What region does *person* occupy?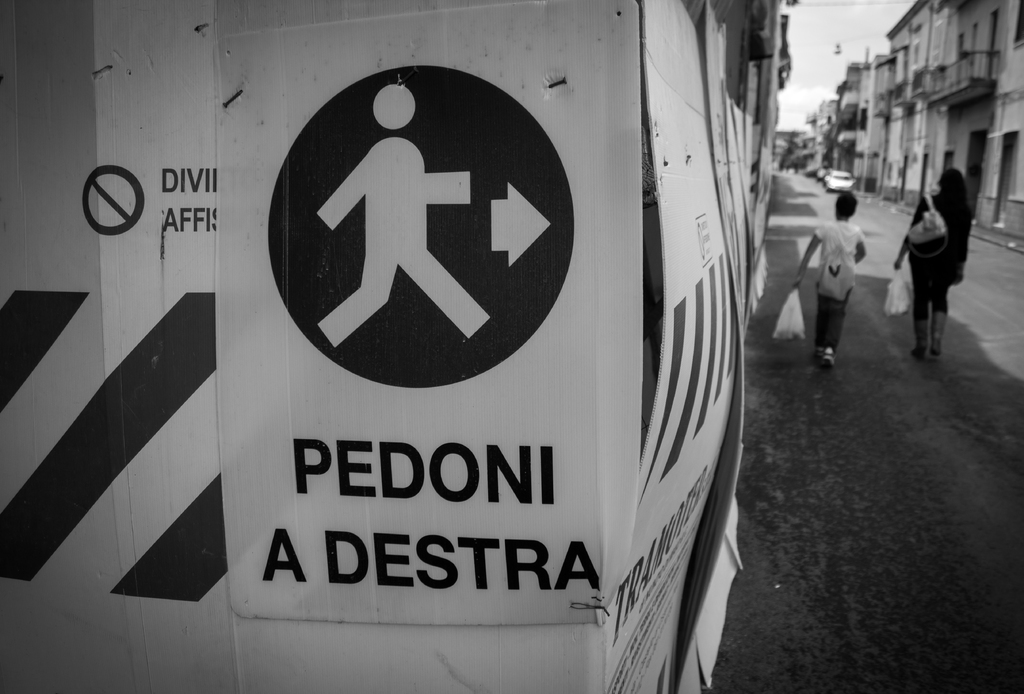
(794, 189, 867, 371).
